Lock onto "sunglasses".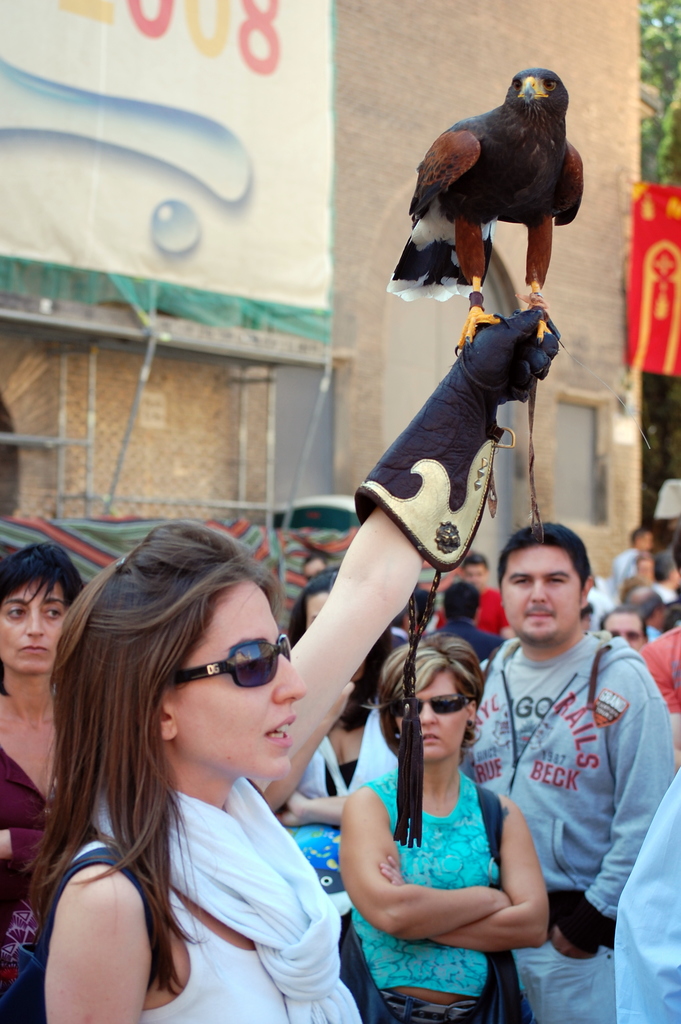
Locked: box(167, 637, 293, 693).
